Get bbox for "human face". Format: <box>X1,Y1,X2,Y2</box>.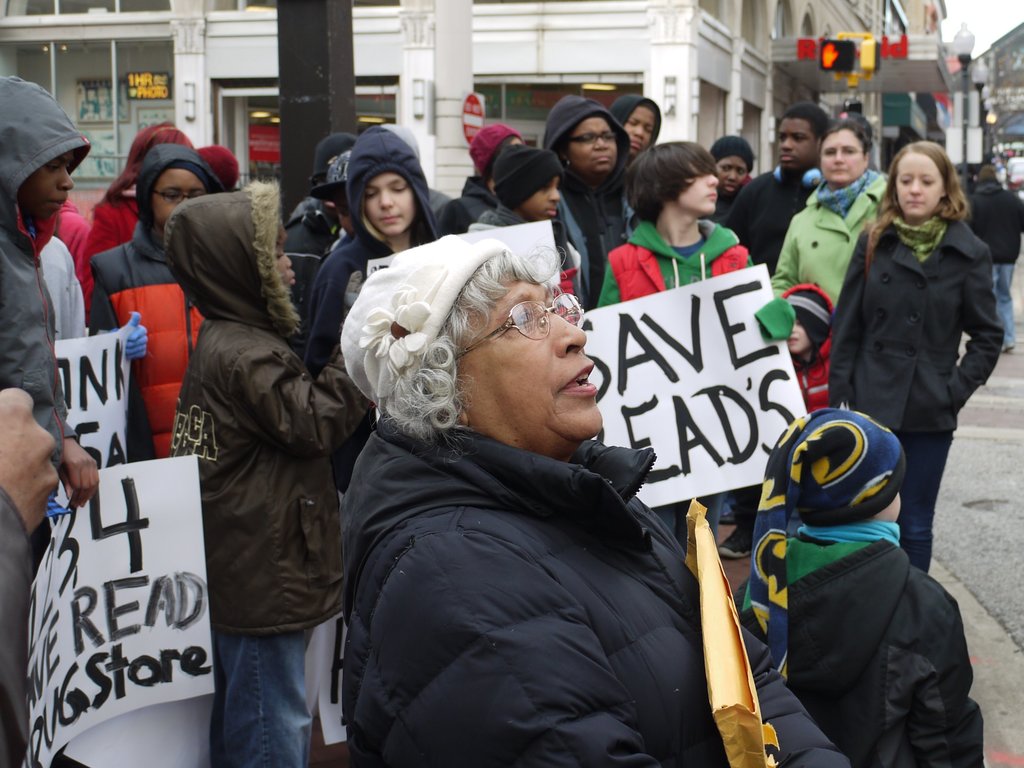
<box>714,154,754,189</box>.
